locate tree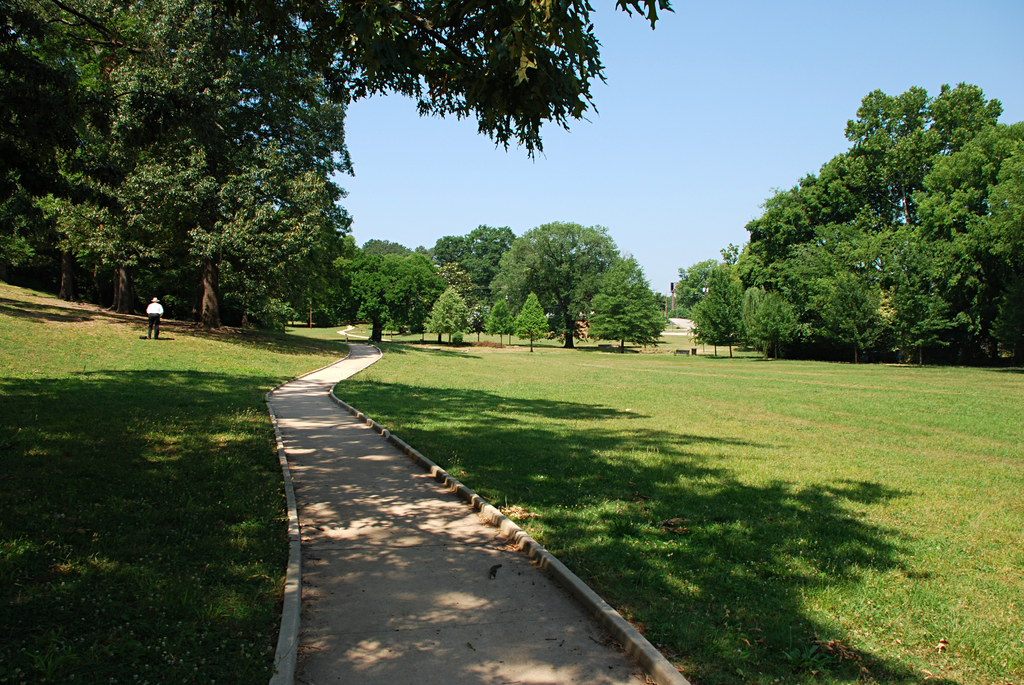
detection(471, 306, 495, 342)
